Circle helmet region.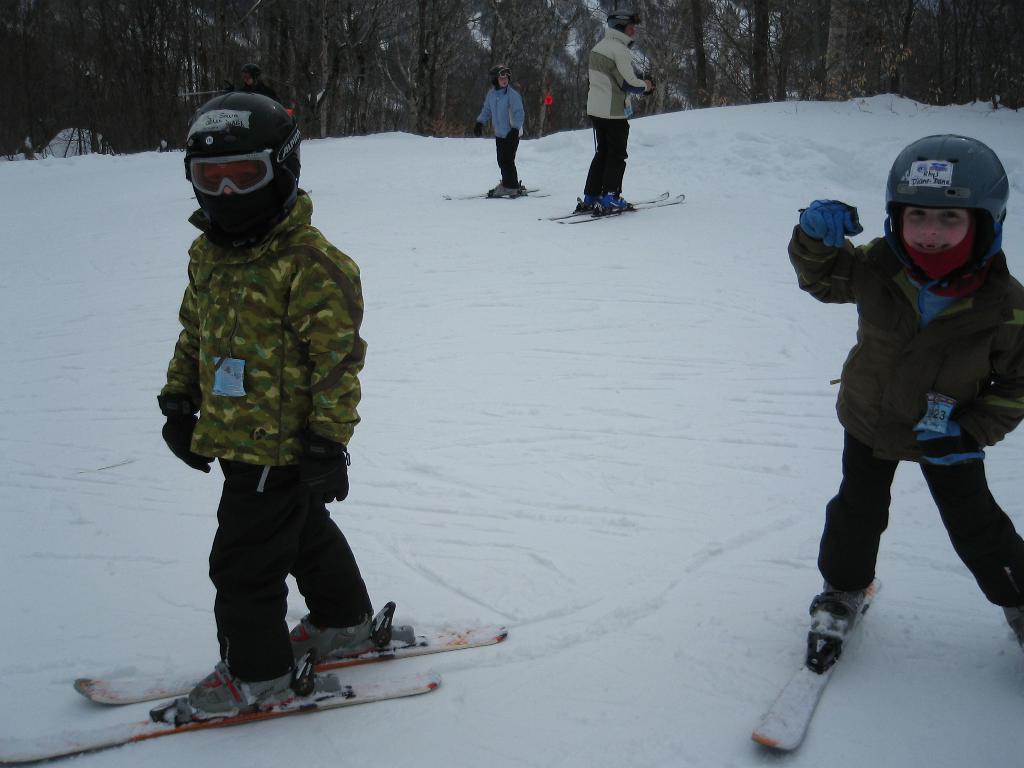
Region: [879,134,1011,286].
